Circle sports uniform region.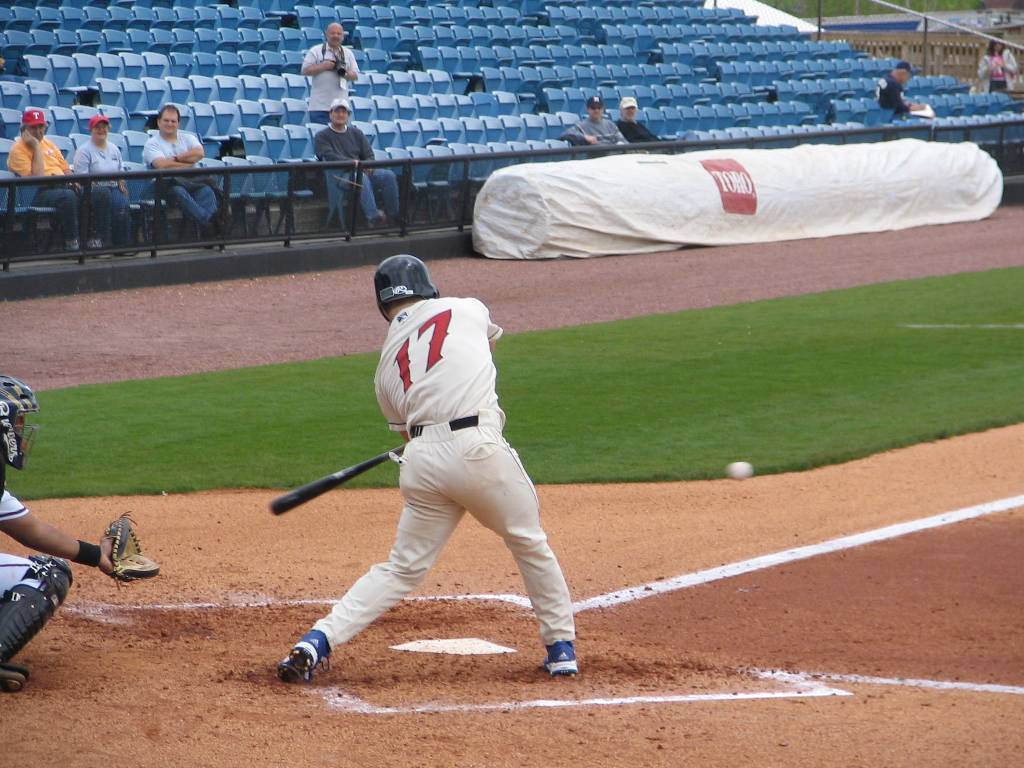
Region: BBox(259, 254, 595, 693).
